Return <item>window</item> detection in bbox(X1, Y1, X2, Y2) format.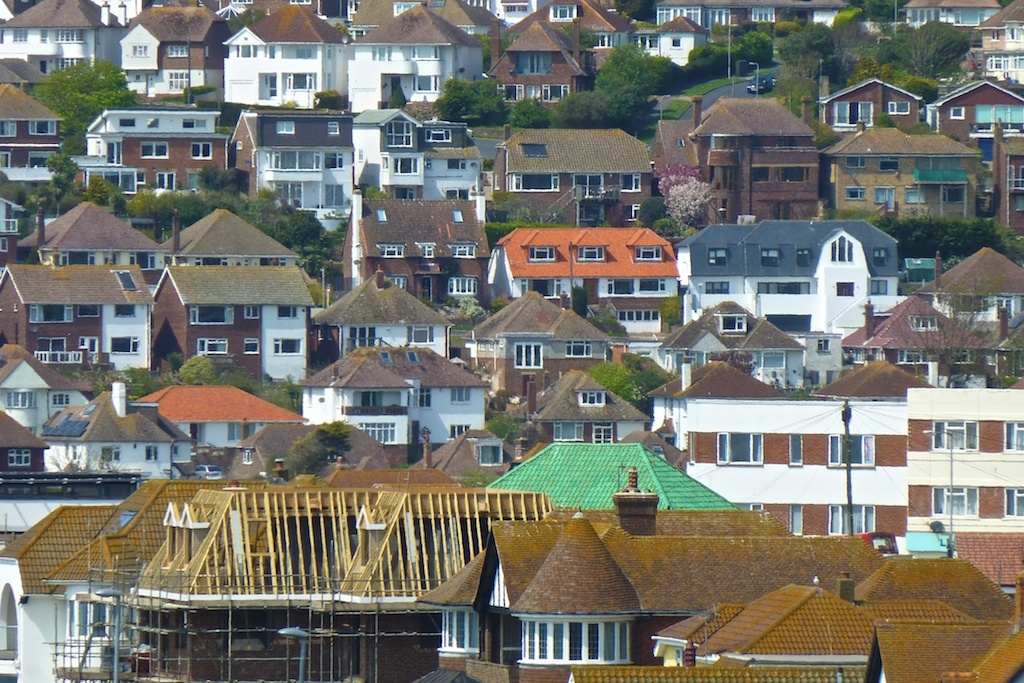
bbox(928, 483, 983, 522).
